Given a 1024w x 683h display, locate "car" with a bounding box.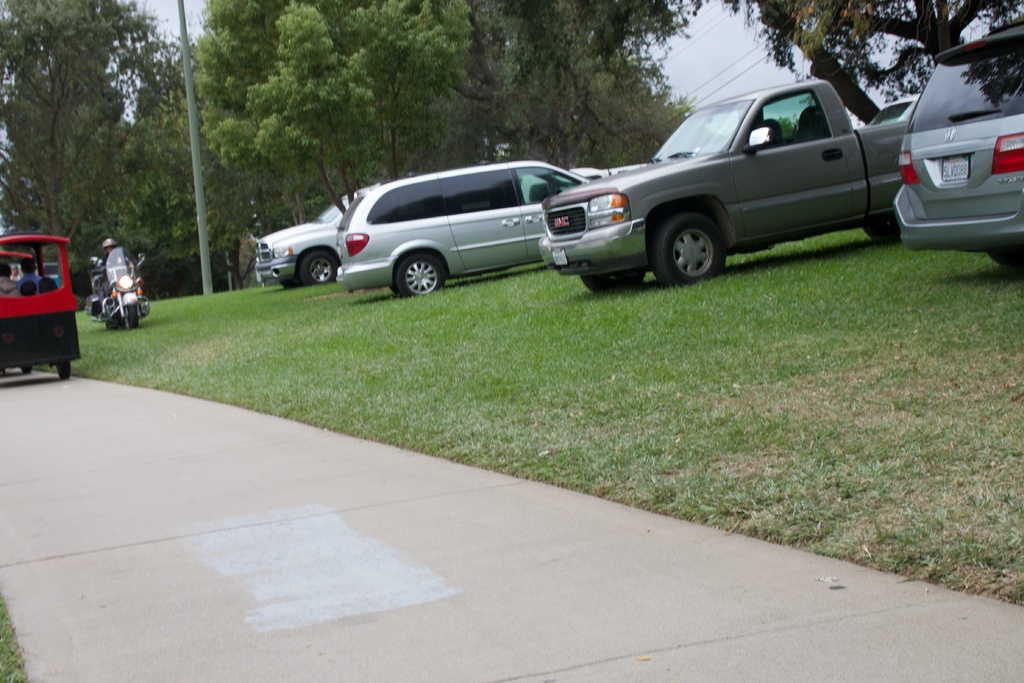
Located: [left=866, top=93, right=922, bottom=124].
